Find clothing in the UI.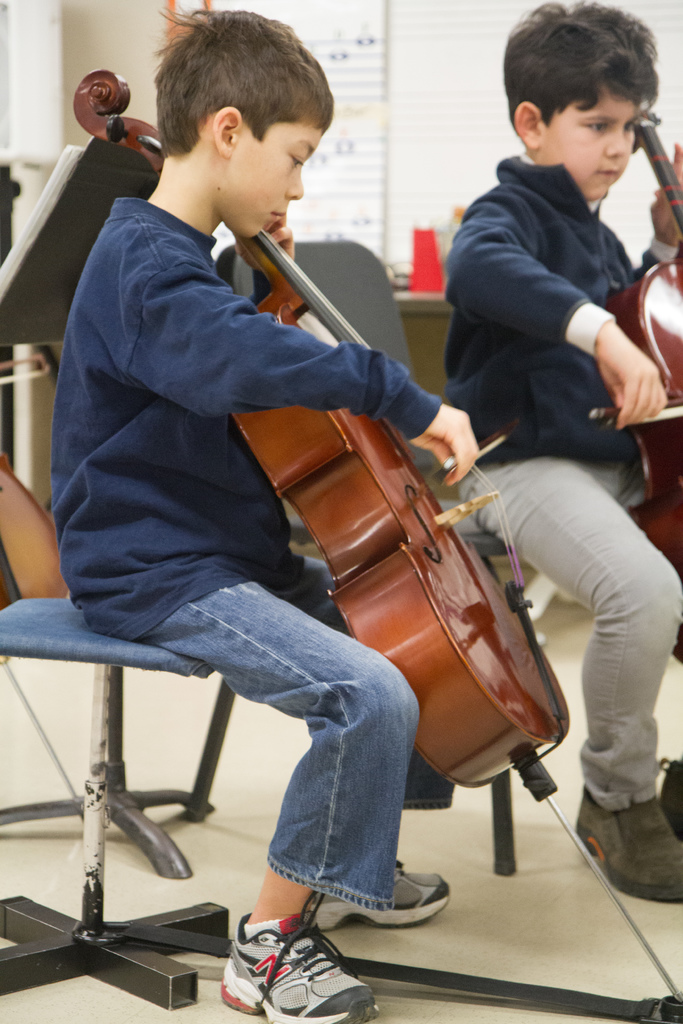
UI element at [443, 73, 657, 733].
